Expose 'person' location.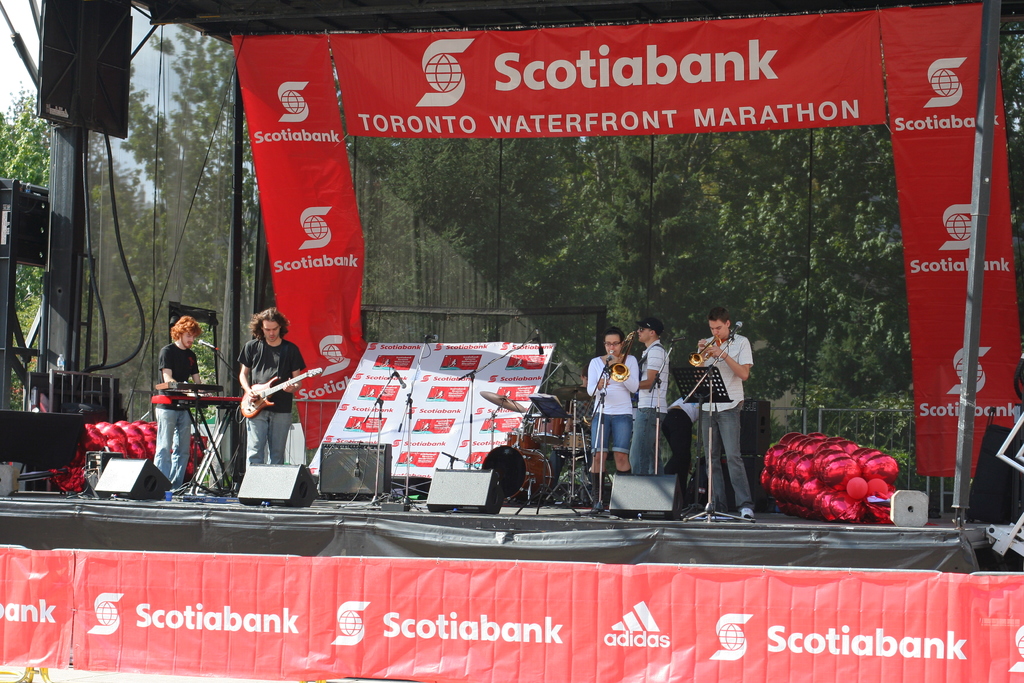
Exposed at locate(241, 304, 308, 470).
